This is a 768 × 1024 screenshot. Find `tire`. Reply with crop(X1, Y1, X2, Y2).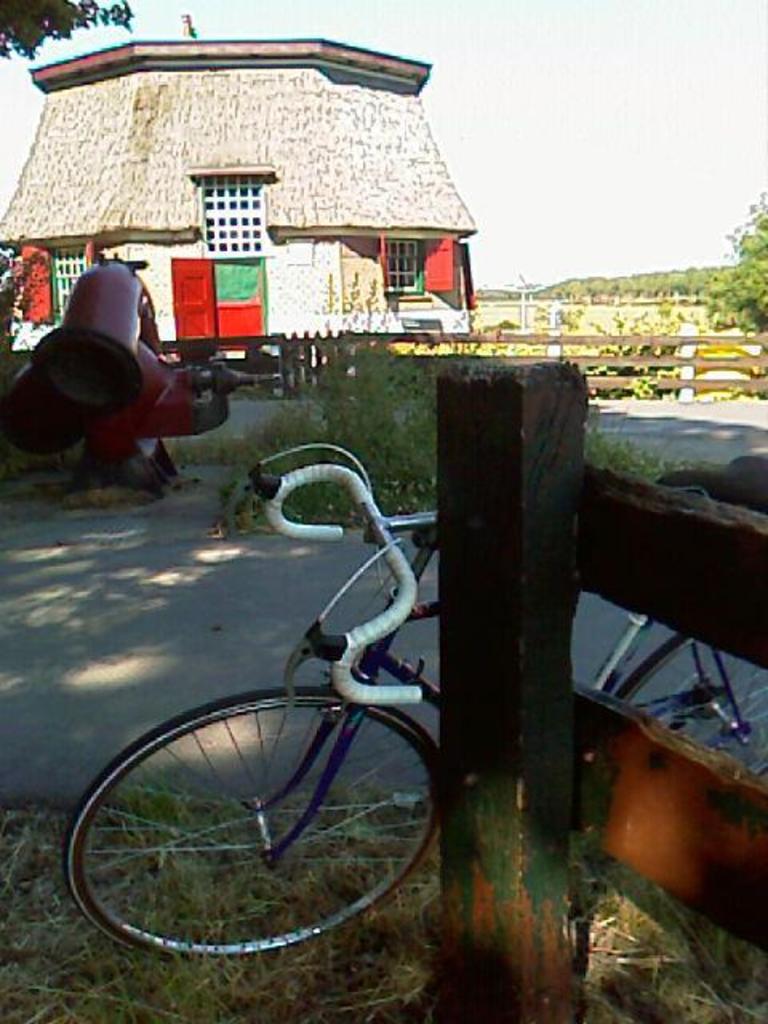
crop(605, 632, 766, 787).
